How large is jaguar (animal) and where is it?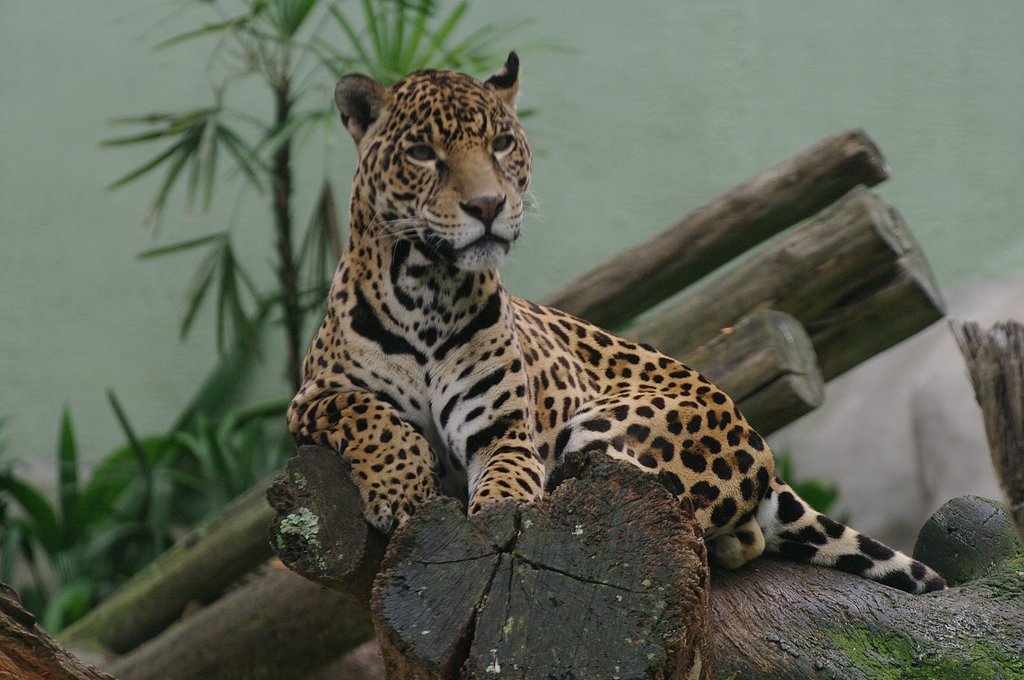
Bounding box: 285 50 947 597.
